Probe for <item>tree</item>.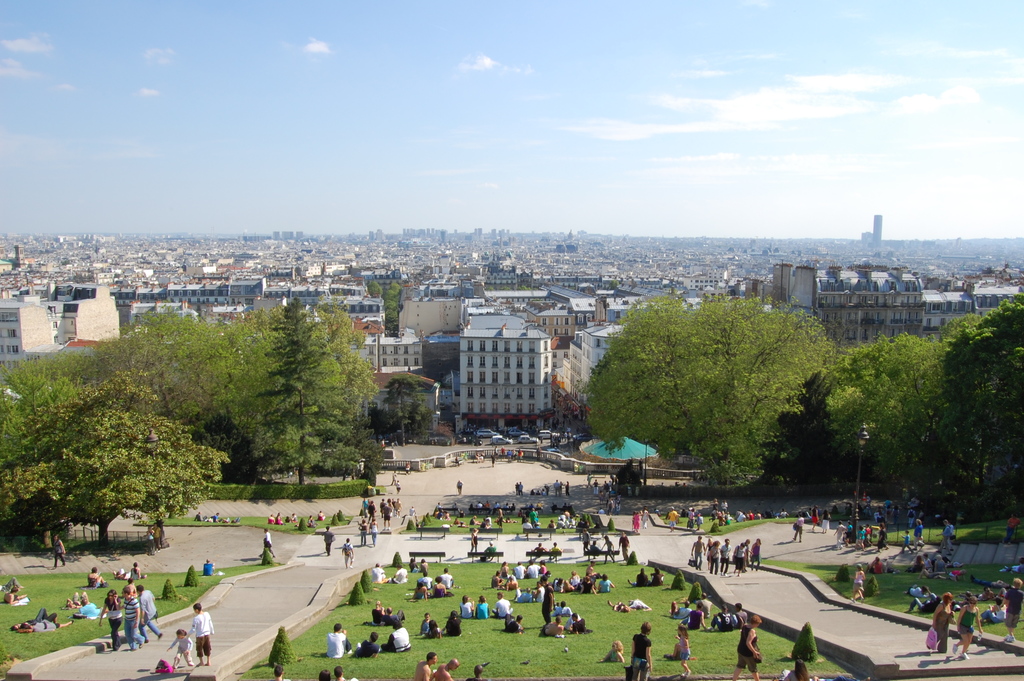
Probe result: x1=380, y1=374, x2=433, y2=455.
